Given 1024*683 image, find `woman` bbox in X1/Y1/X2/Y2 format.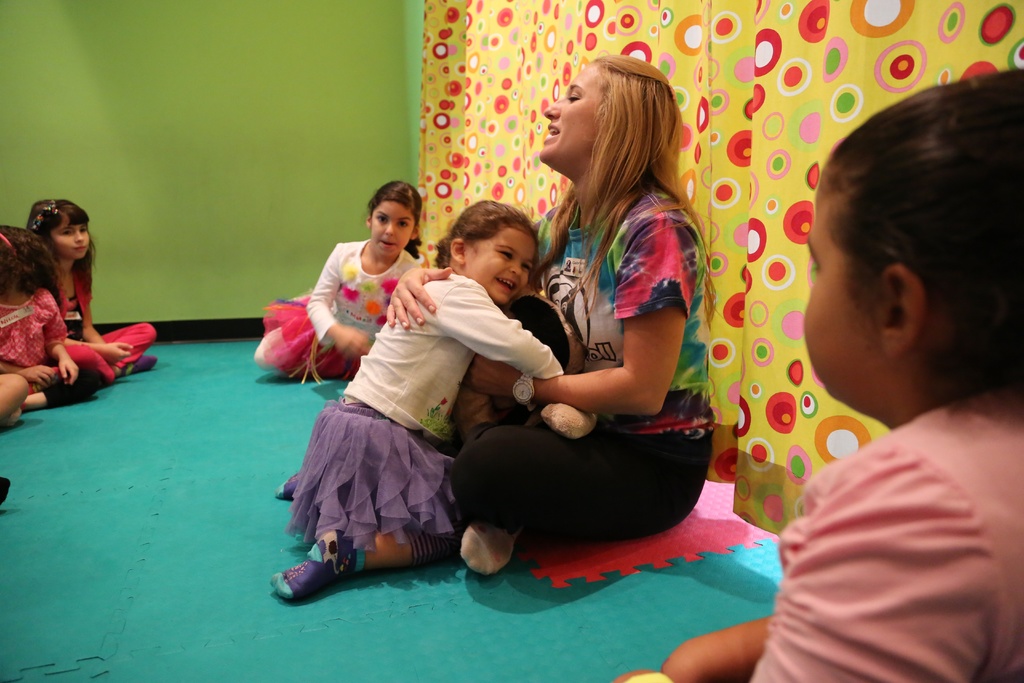
409/94/726/599.
